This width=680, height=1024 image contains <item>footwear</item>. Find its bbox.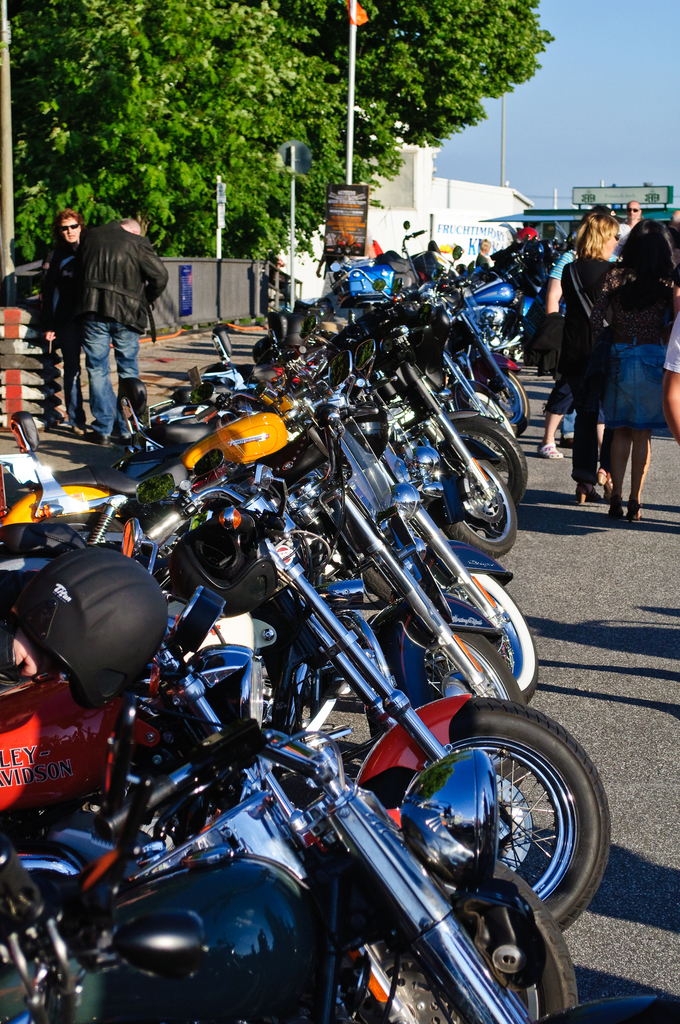
(576, 483, 588, 511).
